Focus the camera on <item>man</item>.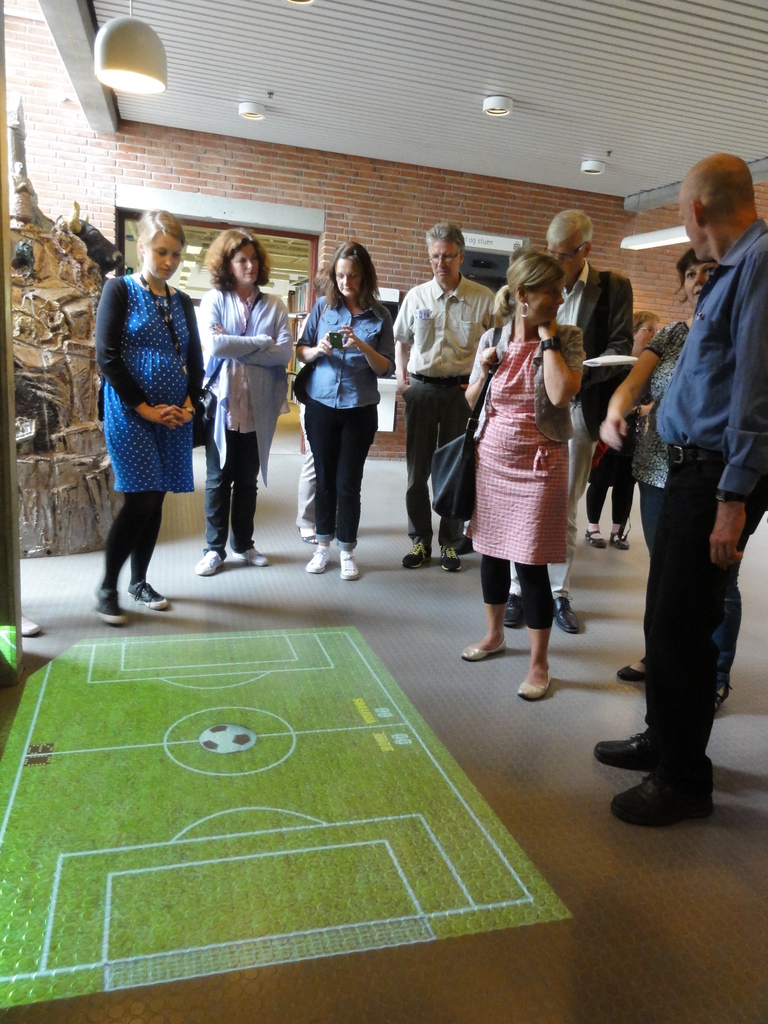
Focus region: 383, 219, 499, 576.
